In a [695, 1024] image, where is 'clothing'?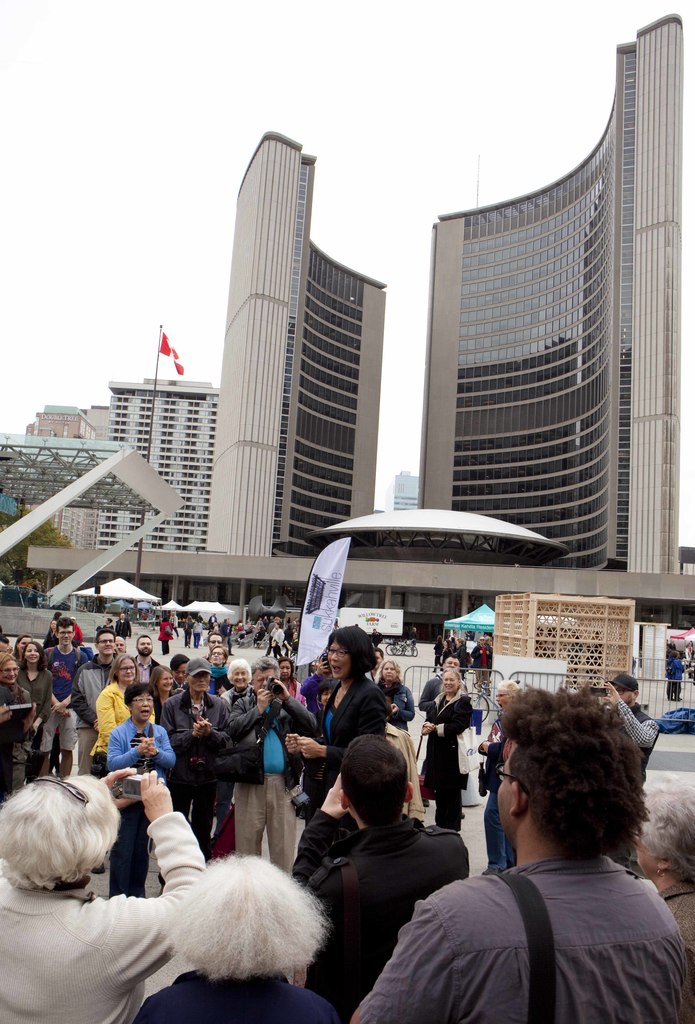
Rect(414, 691, 470, 829).
